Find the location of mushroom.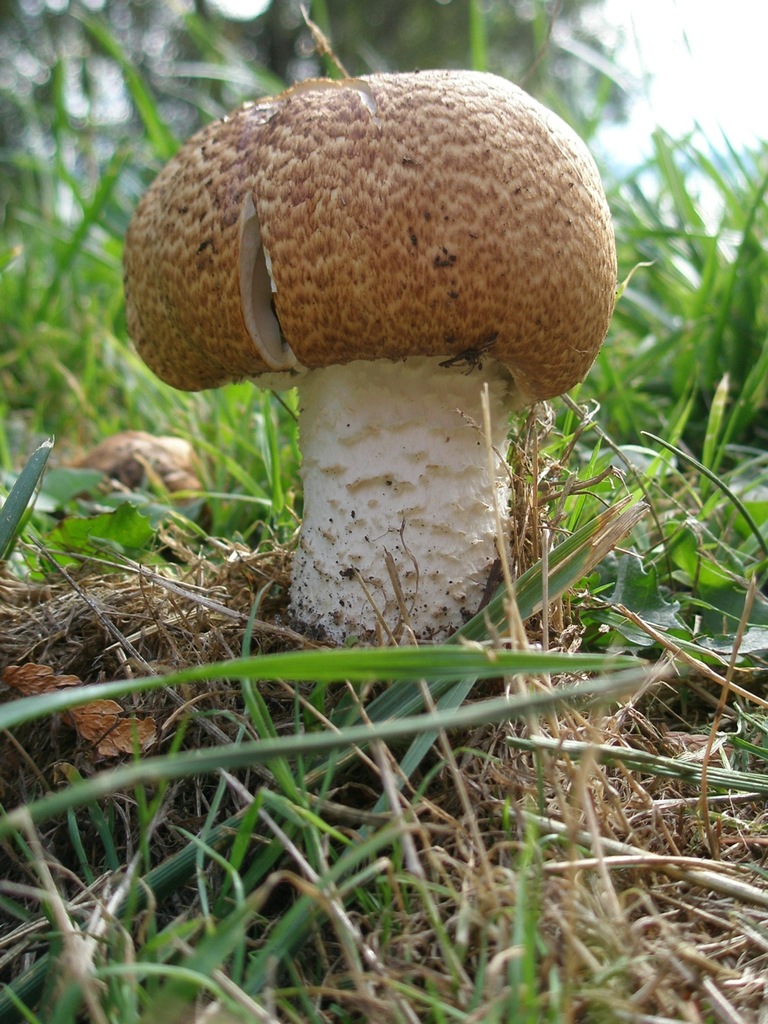
Location: (122, 68, 596, 692).
